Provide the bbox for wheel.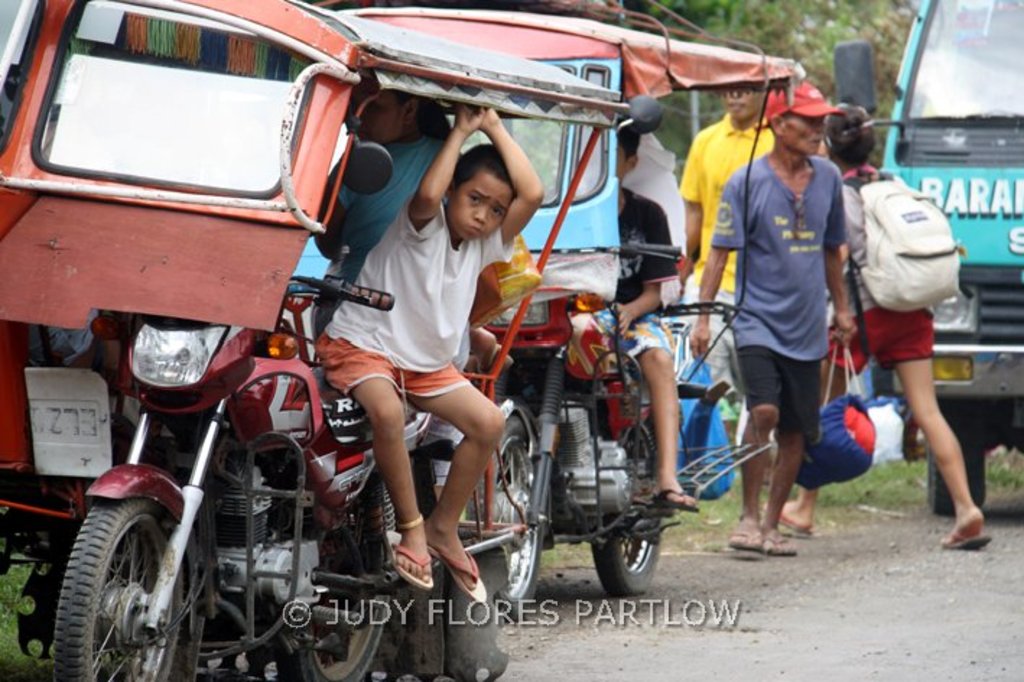
bbox=[916, 393, 986, 517].
